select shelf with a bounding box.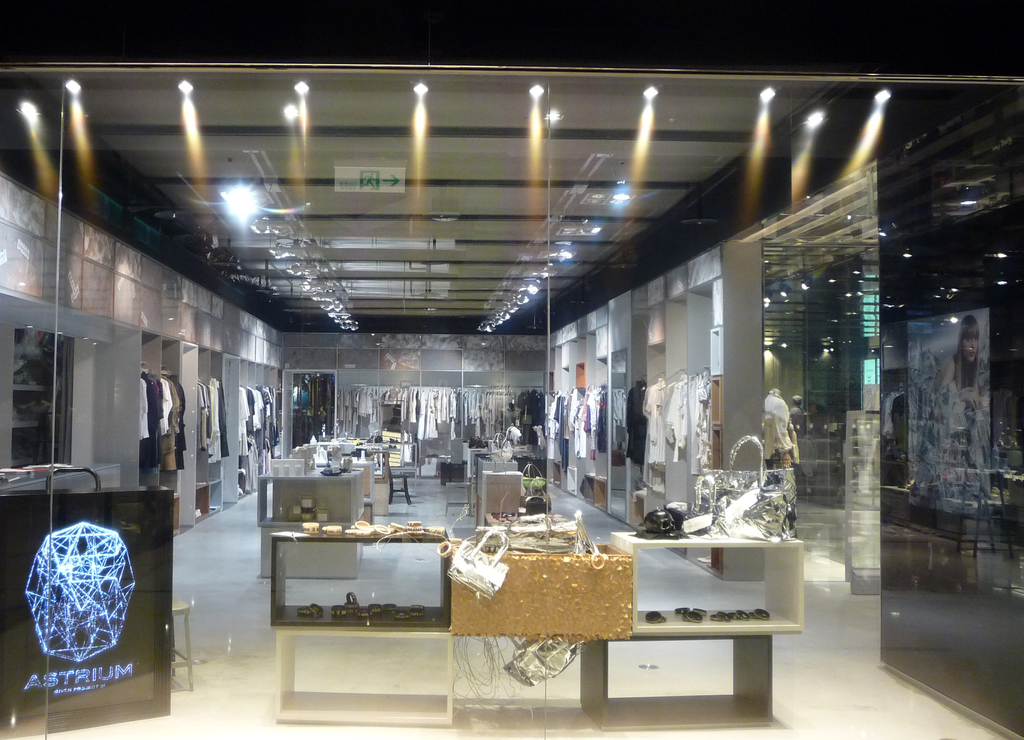
l=141, t=331, r=159, b=486.
